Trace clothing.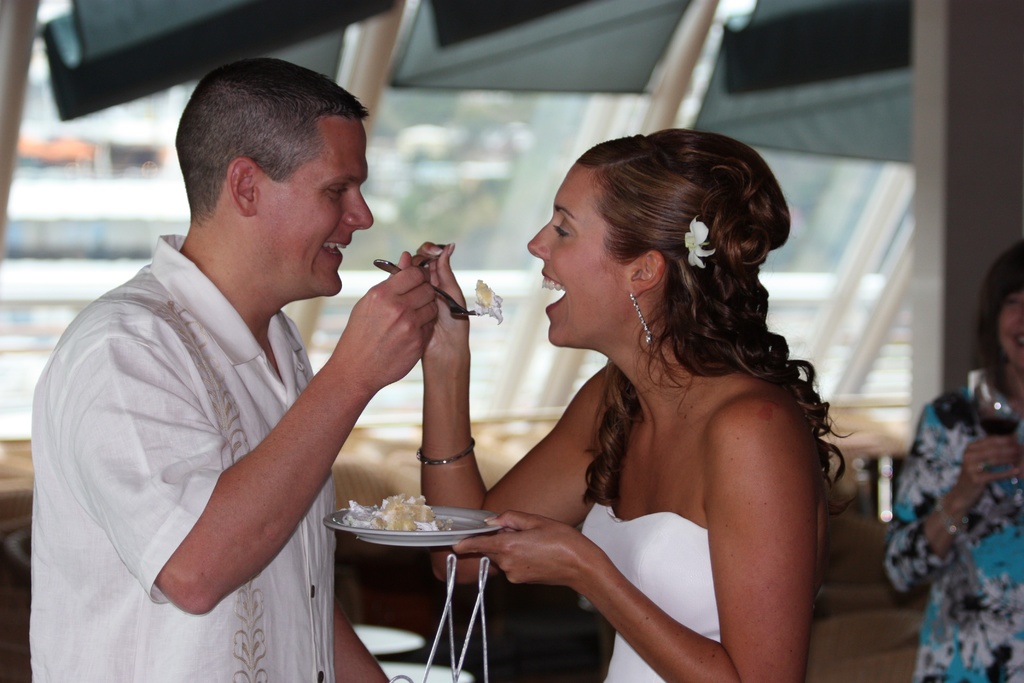
Traced to bbox(887, 383, 1023, 680).
